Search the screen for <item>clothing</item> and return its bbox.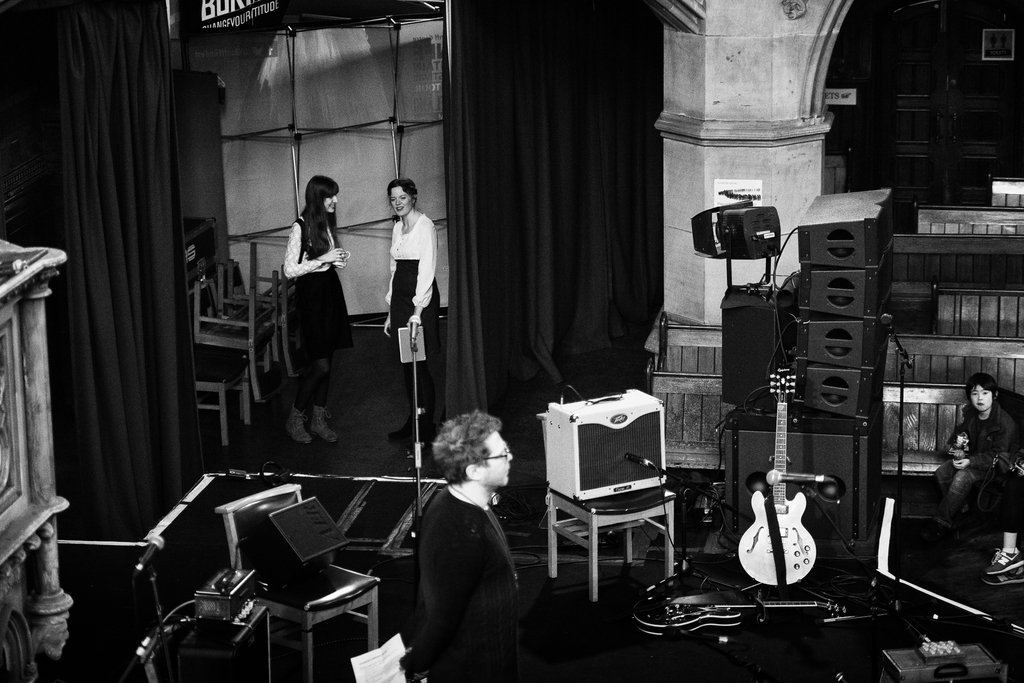
Found: [280, 218, 353, 408].
